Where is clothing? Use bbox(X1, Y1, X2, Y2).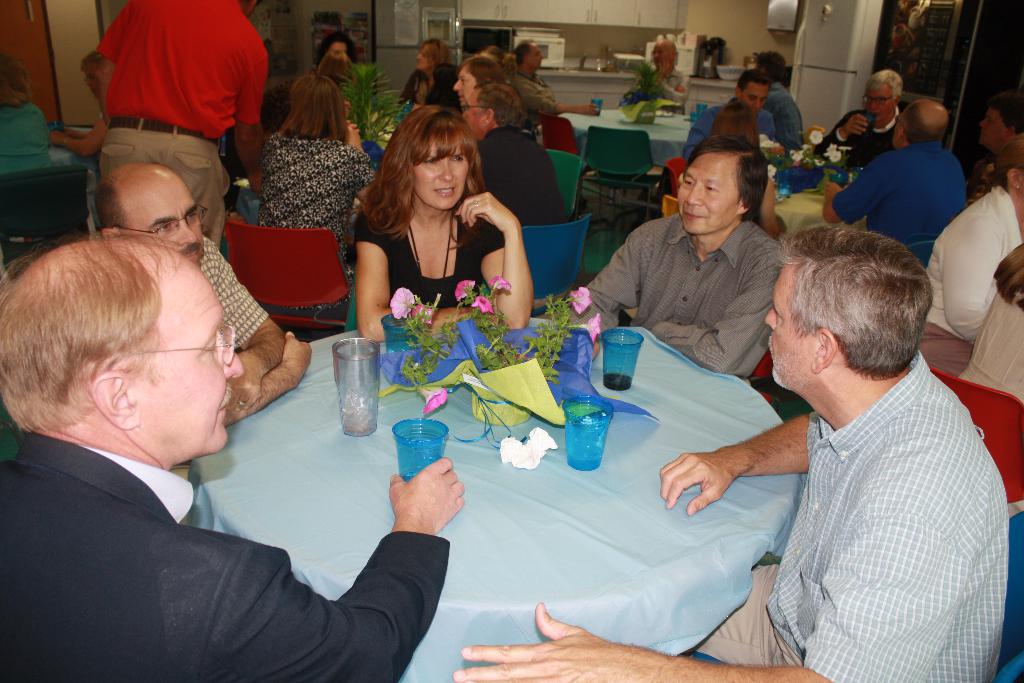
bbox(624, 68, 694, 110).
